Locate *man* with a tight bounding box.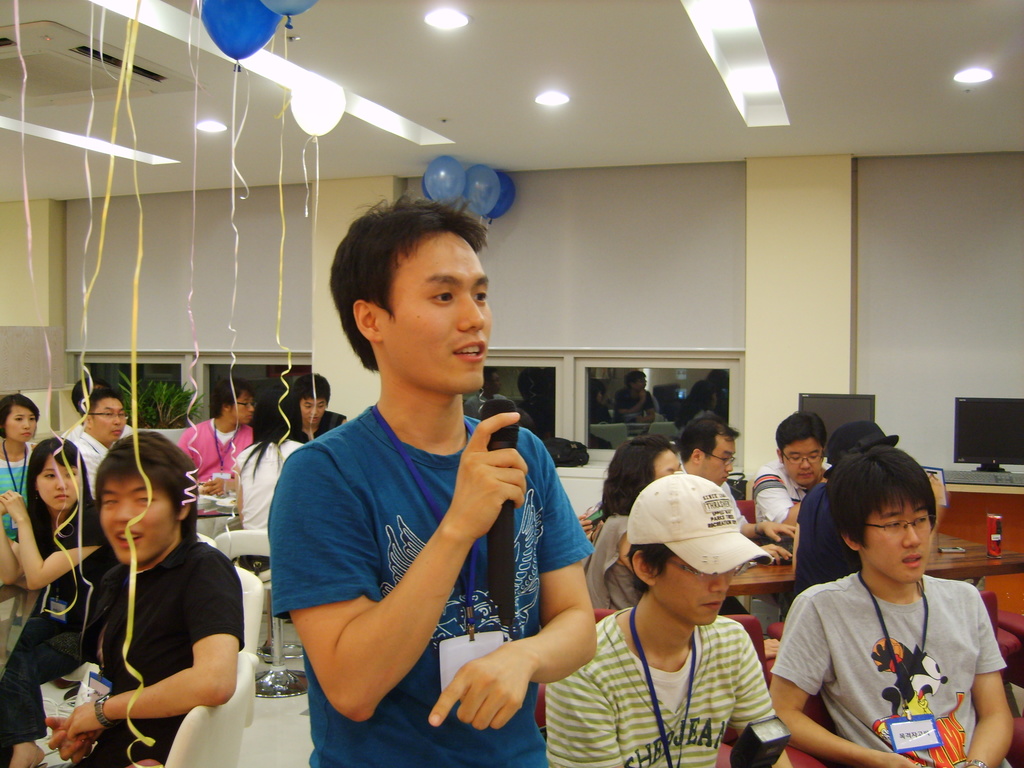
box=[285, 376, 350, 452].
